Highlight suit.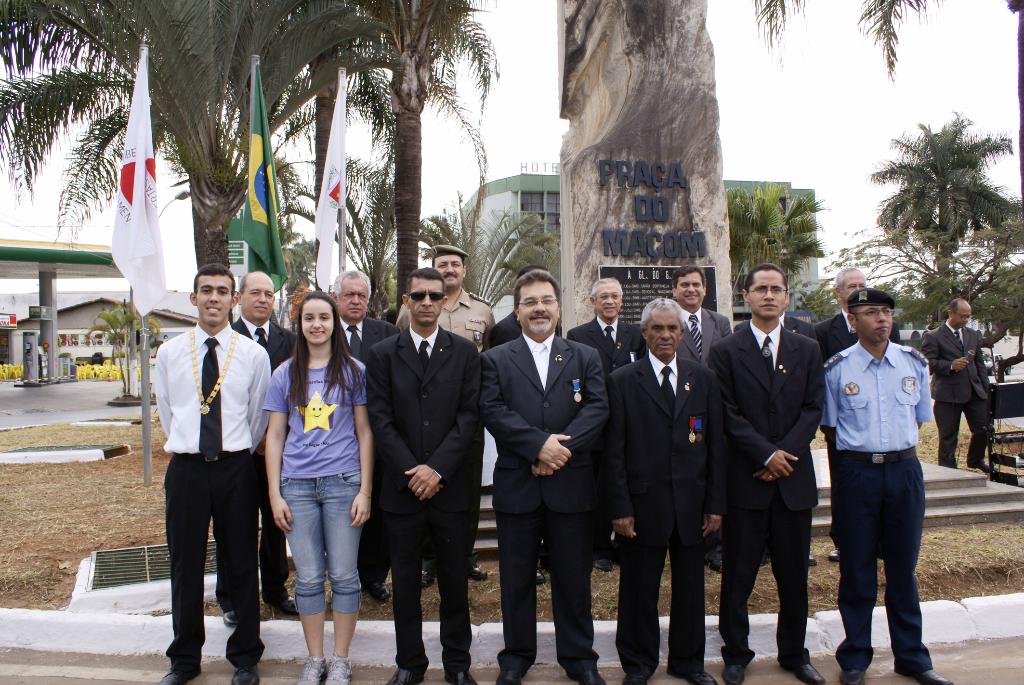
Highlighted region: 723,249,829,675.
